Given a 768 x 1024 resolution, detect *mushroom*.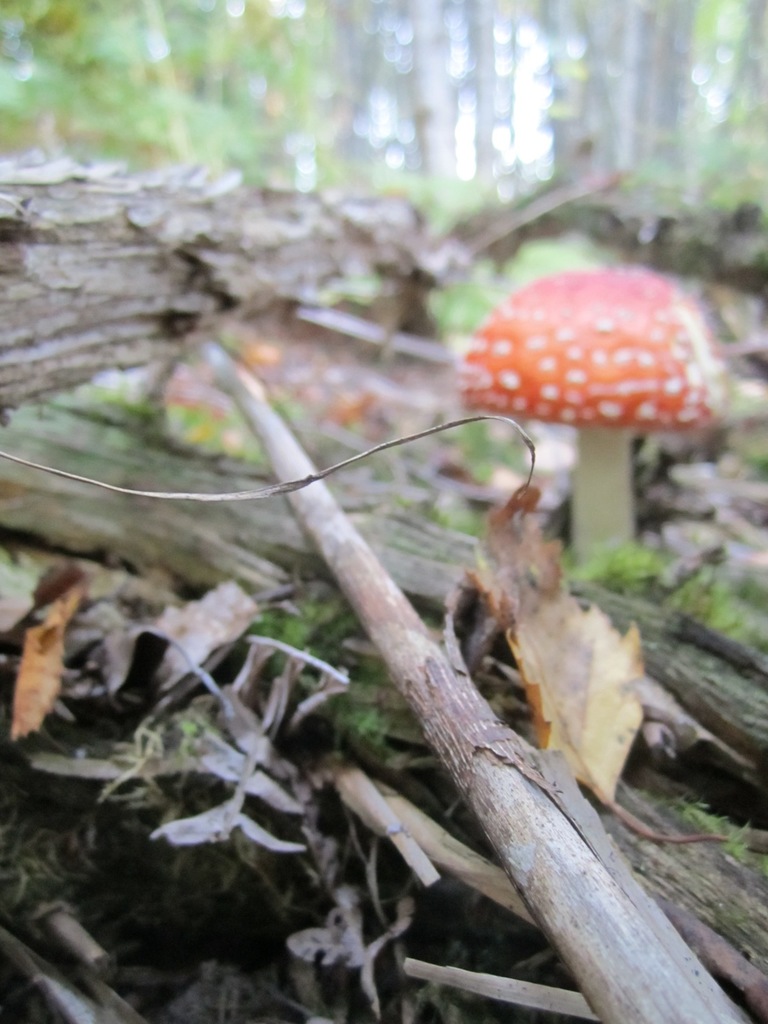
crop(459, 269, 710, 551).
